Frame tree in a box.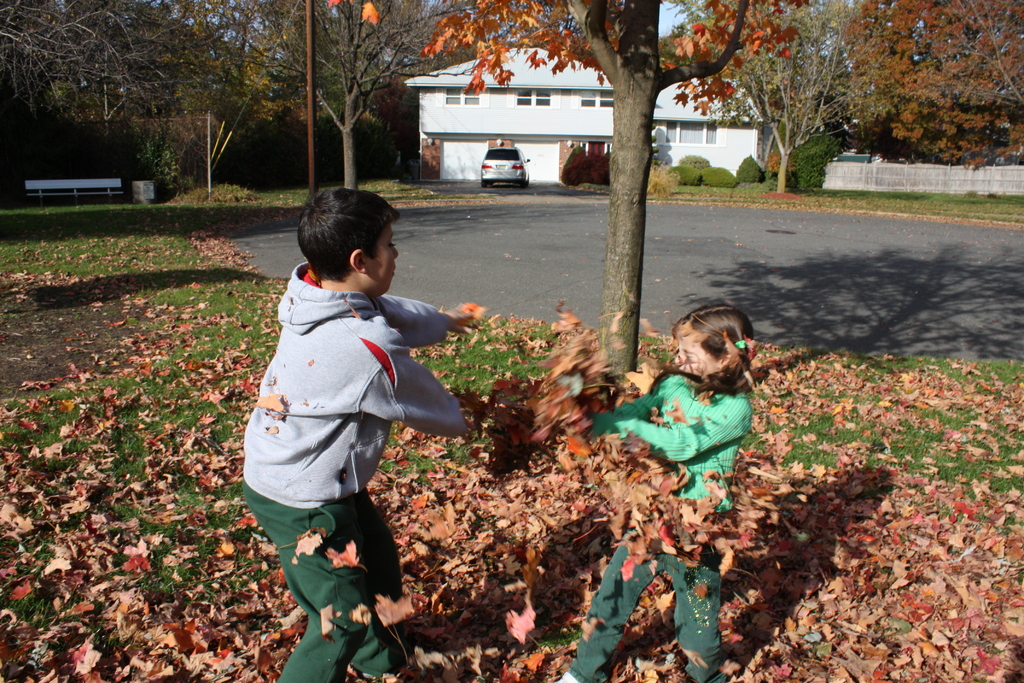
locate(91, 0, 203, 170).
